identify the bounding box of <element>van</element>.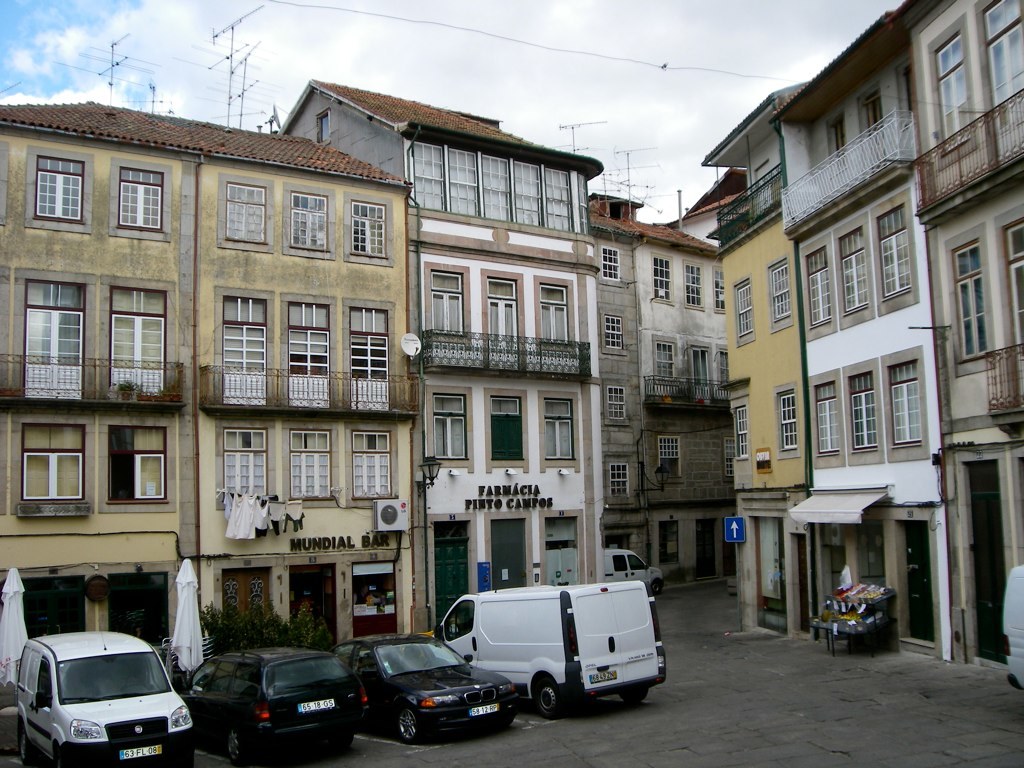
locate(13, 626, 196, 767).
